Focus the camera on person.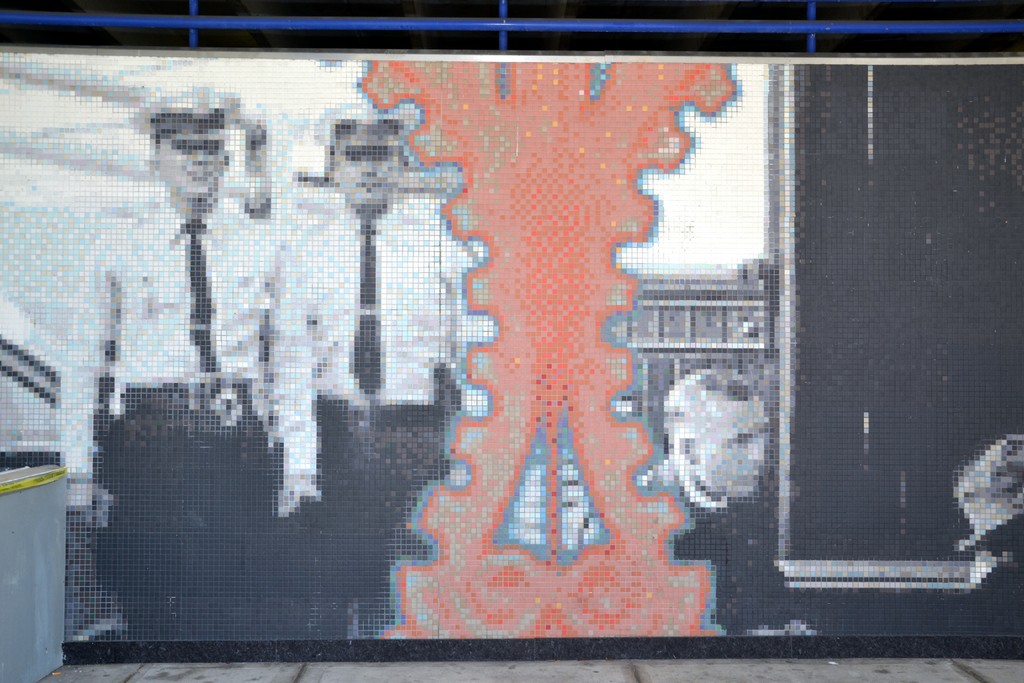
Focus region: (x1=61, y1=75, x2=316, y2=600).
